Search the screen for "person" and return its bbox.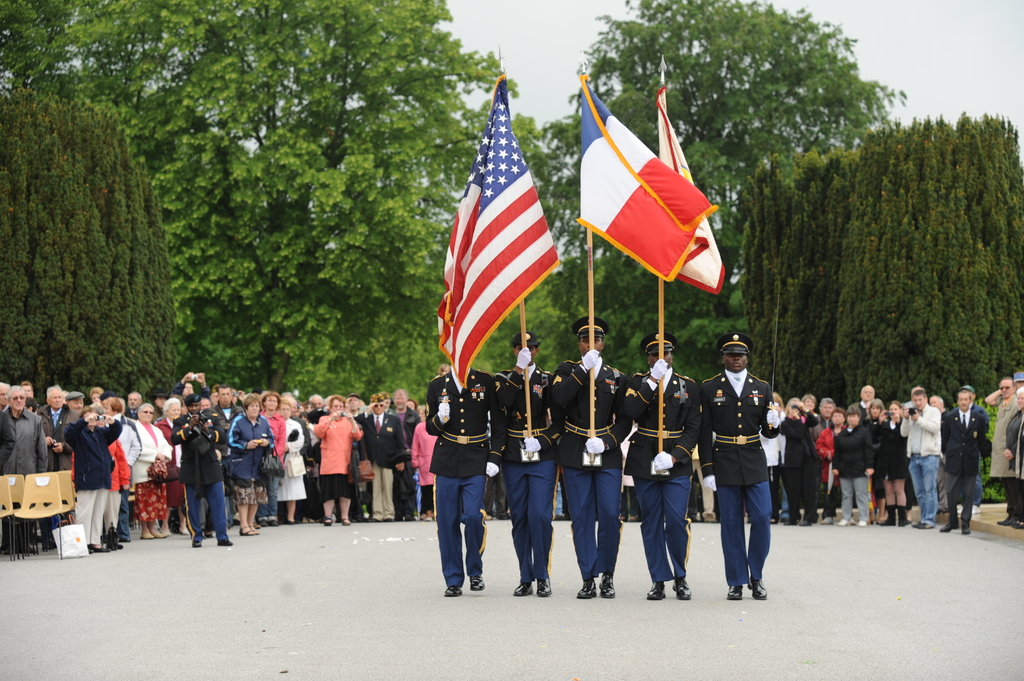
Found: crop(819, 399, 830, 523).
